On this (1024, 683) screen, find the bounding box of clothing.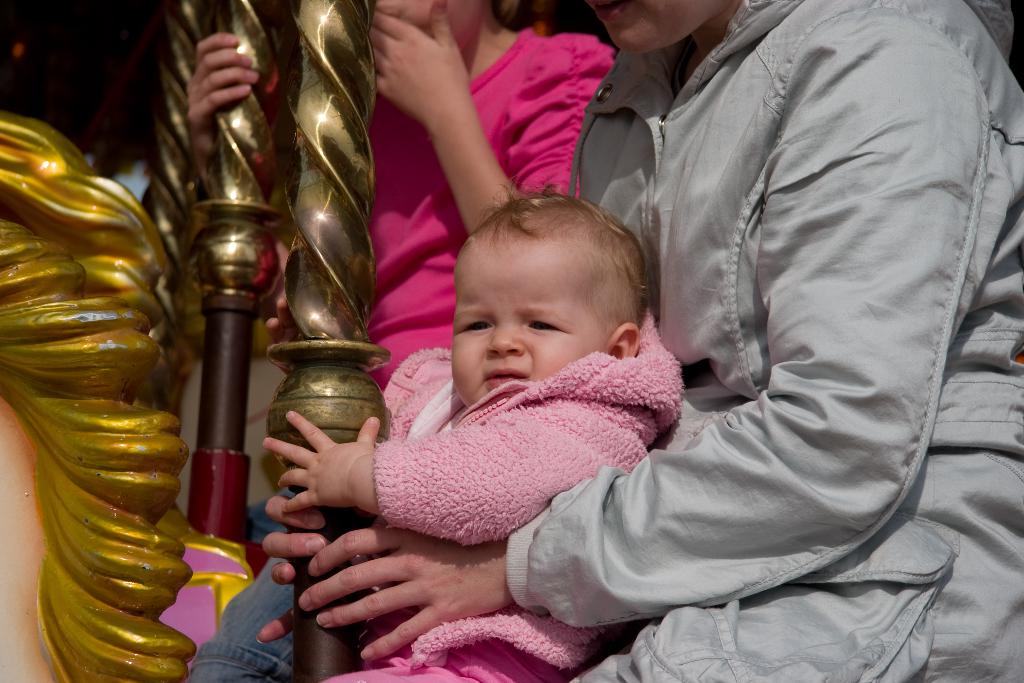
Bounding box: x1=317, y1=289, x2=694, y2=618.
